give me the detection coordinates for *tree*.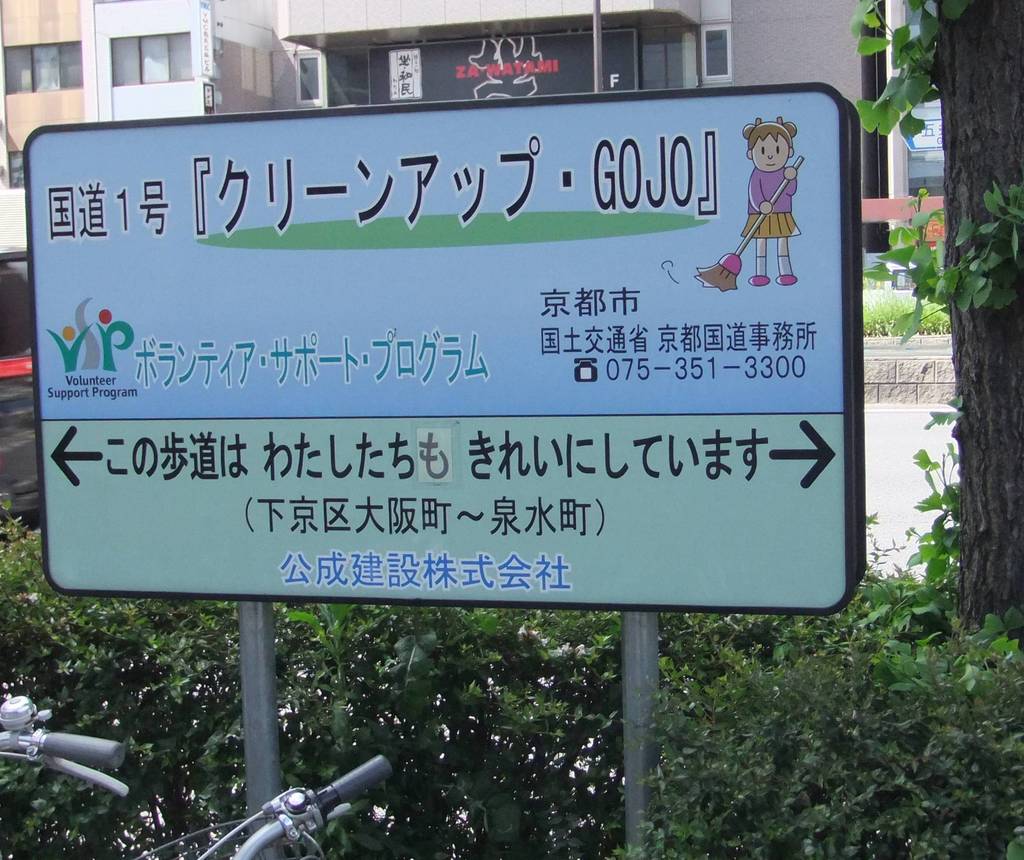
detection(849, 0, 1023, 671).
